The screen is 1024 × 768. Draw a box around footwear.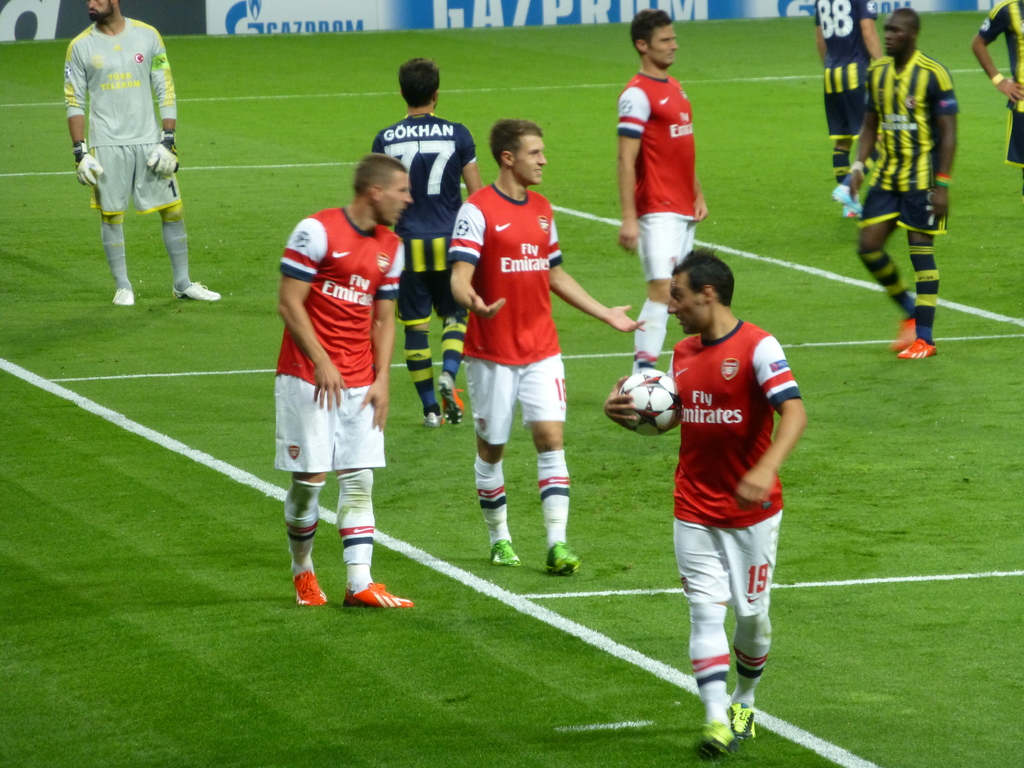
[433,372,465,427].
